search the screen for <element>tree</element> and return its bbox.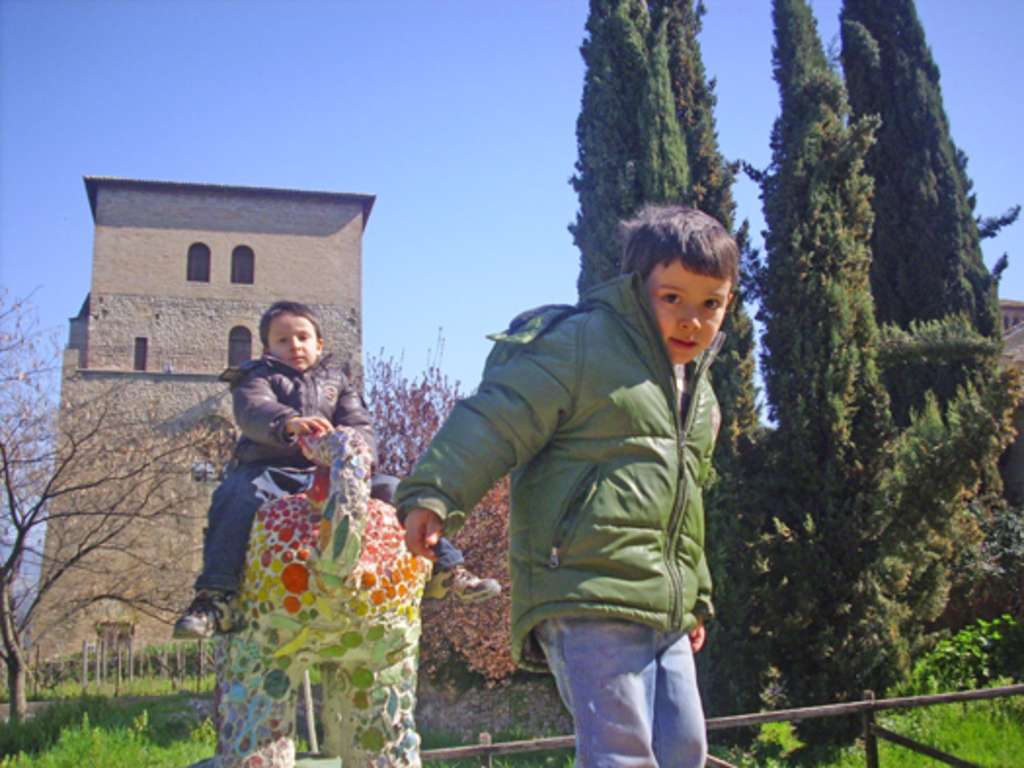
Found: [363, 329, 521, 690].
